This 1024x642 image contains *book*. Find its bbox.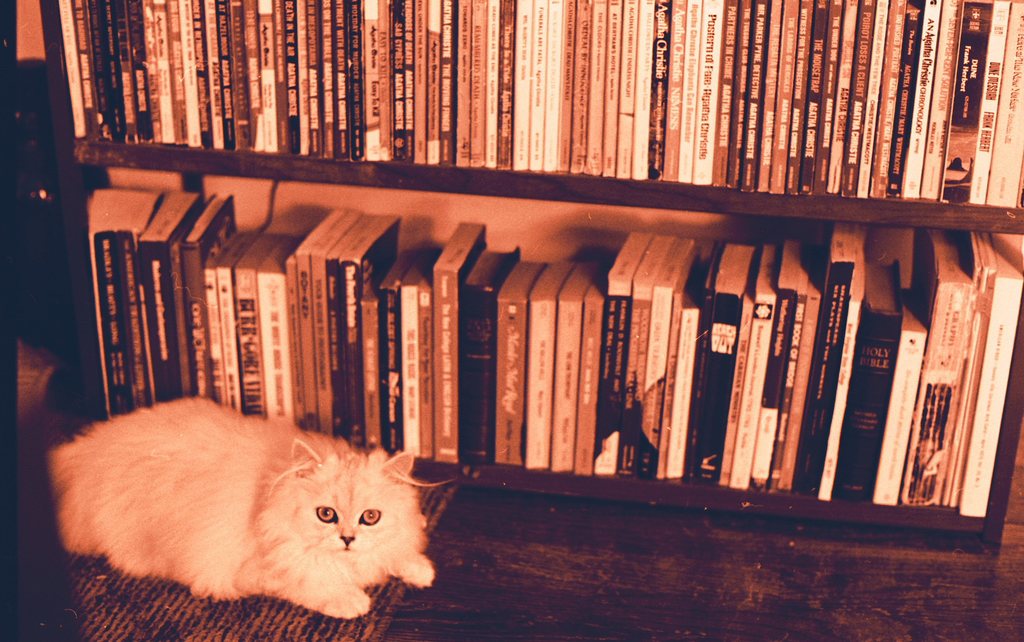
l=781, t=286, r=825, b=487.
